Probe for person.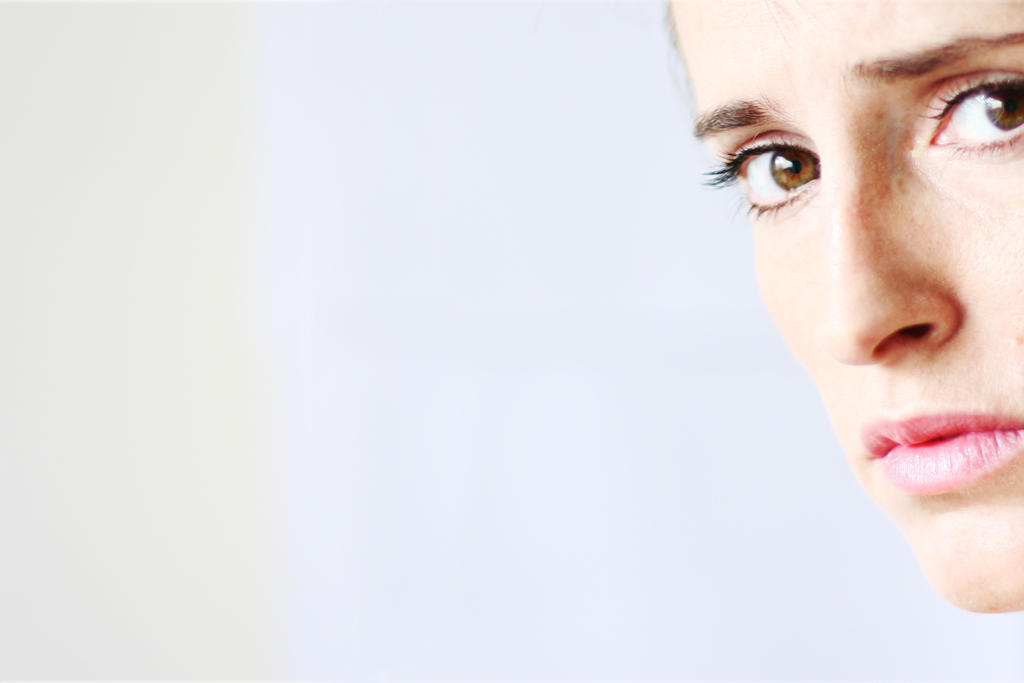
Probe result: <bbox>638, 0, 1023, 653</bbox>.
